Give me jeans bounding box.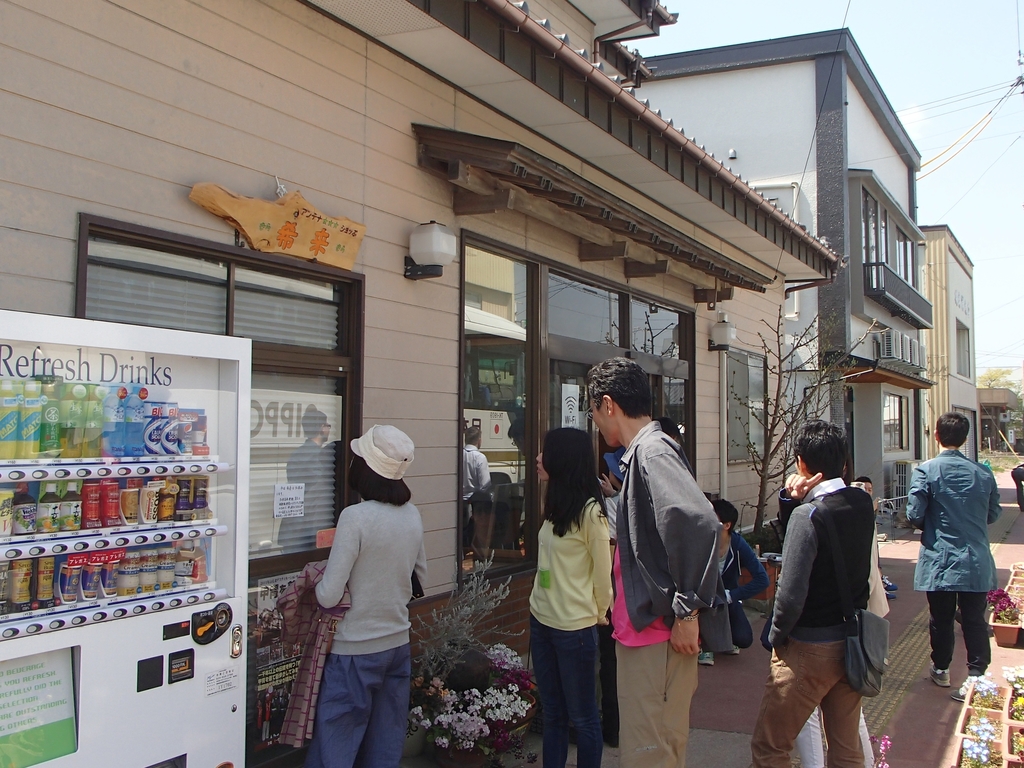
select_region(922, 593, 1001, 673).
